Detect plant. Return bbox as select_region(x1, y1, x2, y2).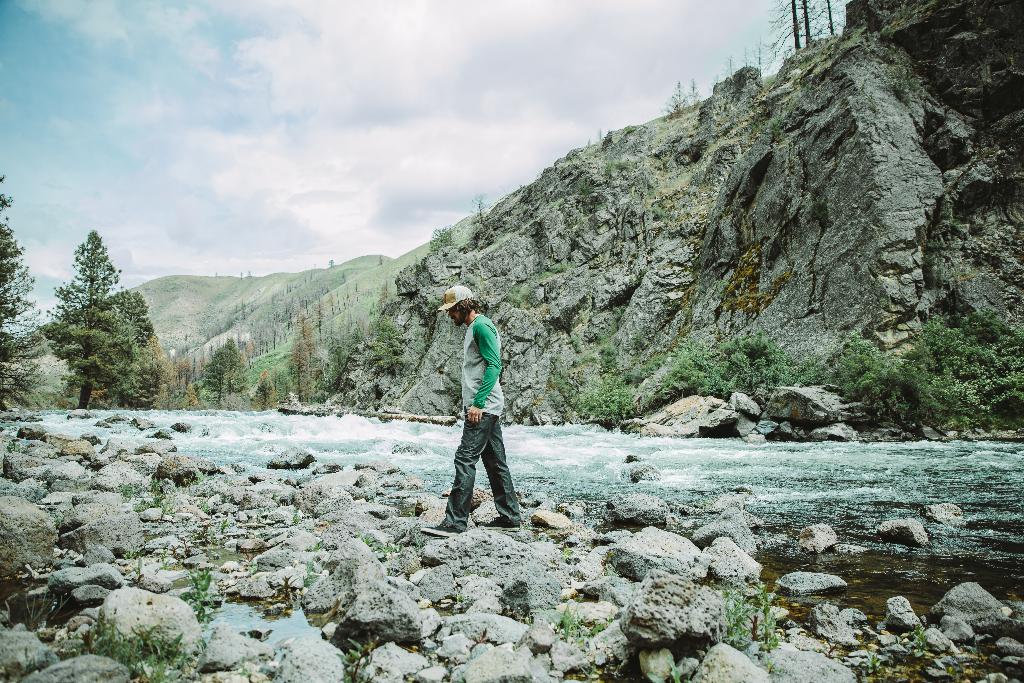
select_region(652, 201, 670, 220).
